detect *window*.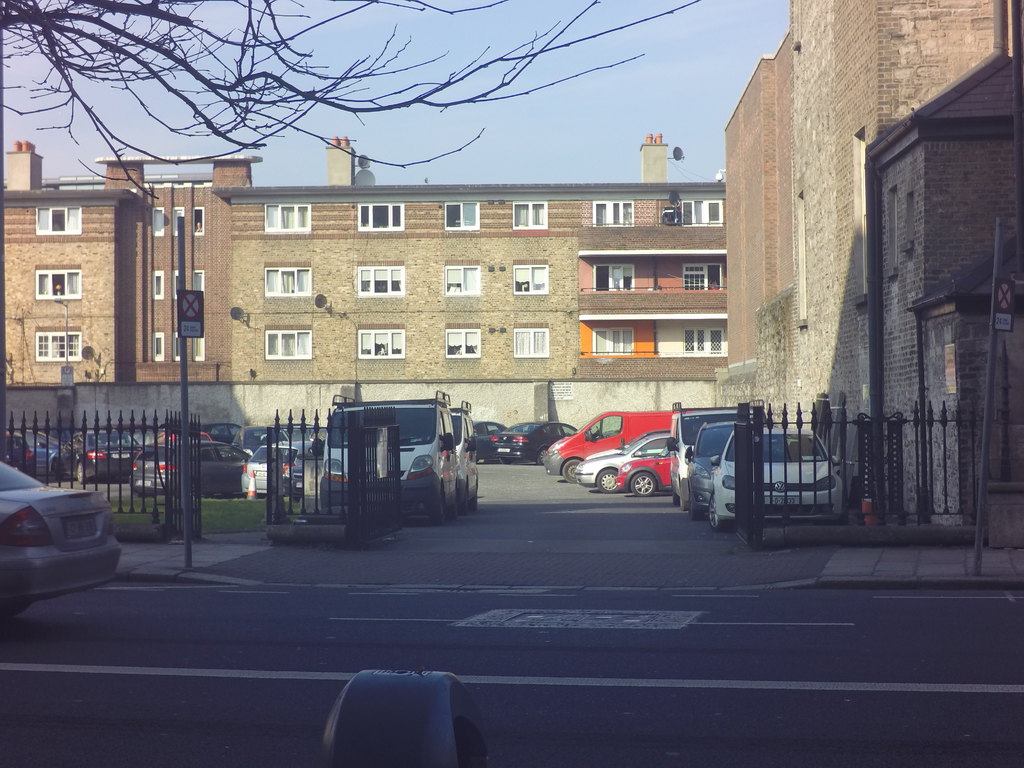
Detected at crop(446, 330, 479, 360).
